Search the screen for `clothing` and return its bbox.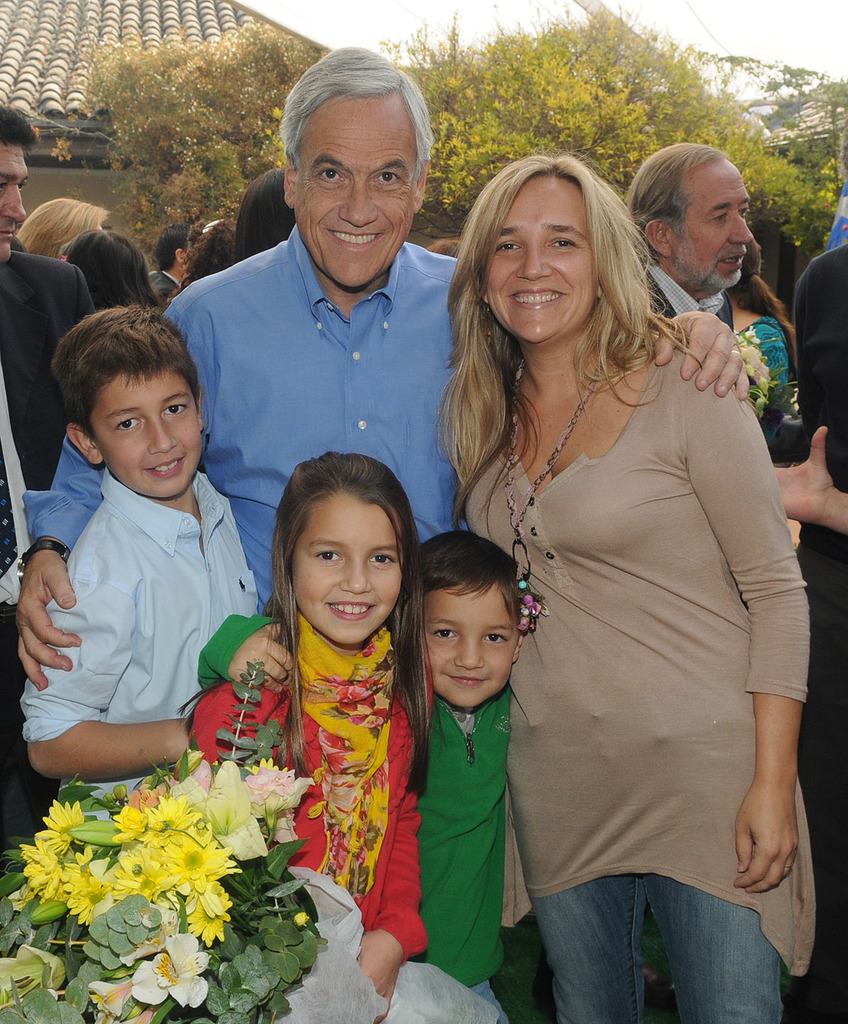
Found: {"x1": 195, "y1": 617, "x2": 426, "y2": 971}.
